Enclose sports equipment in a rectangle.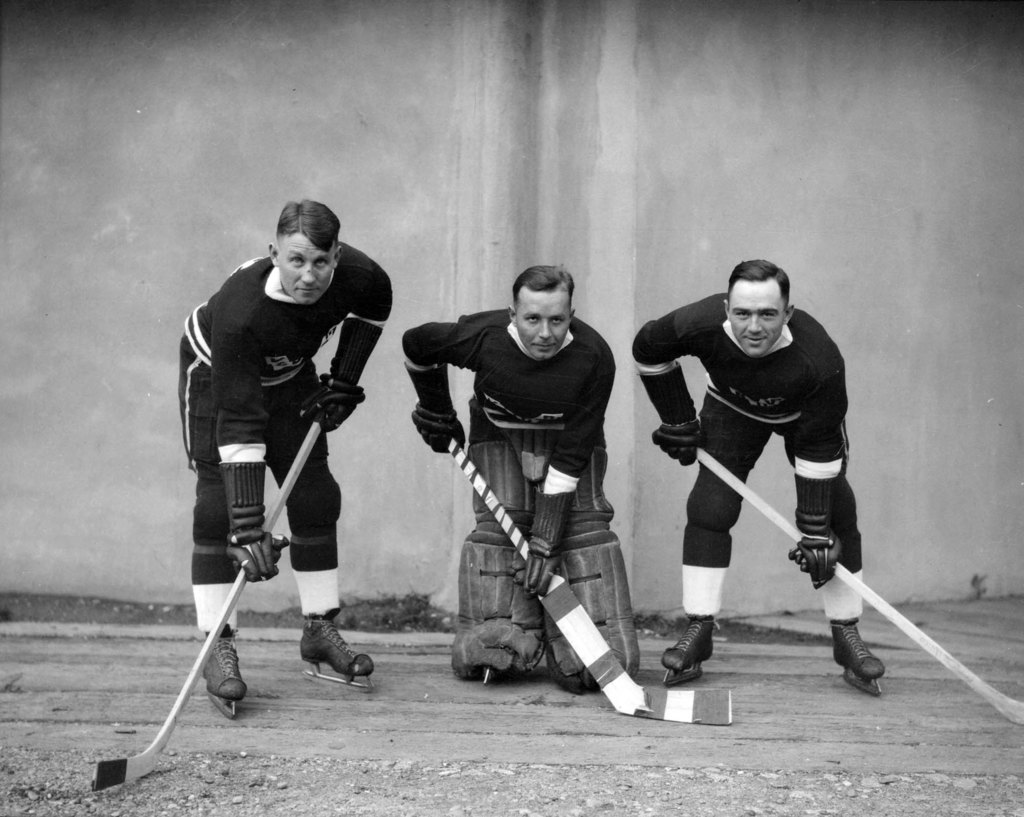
l=86, t=374, r=340, b=791.
